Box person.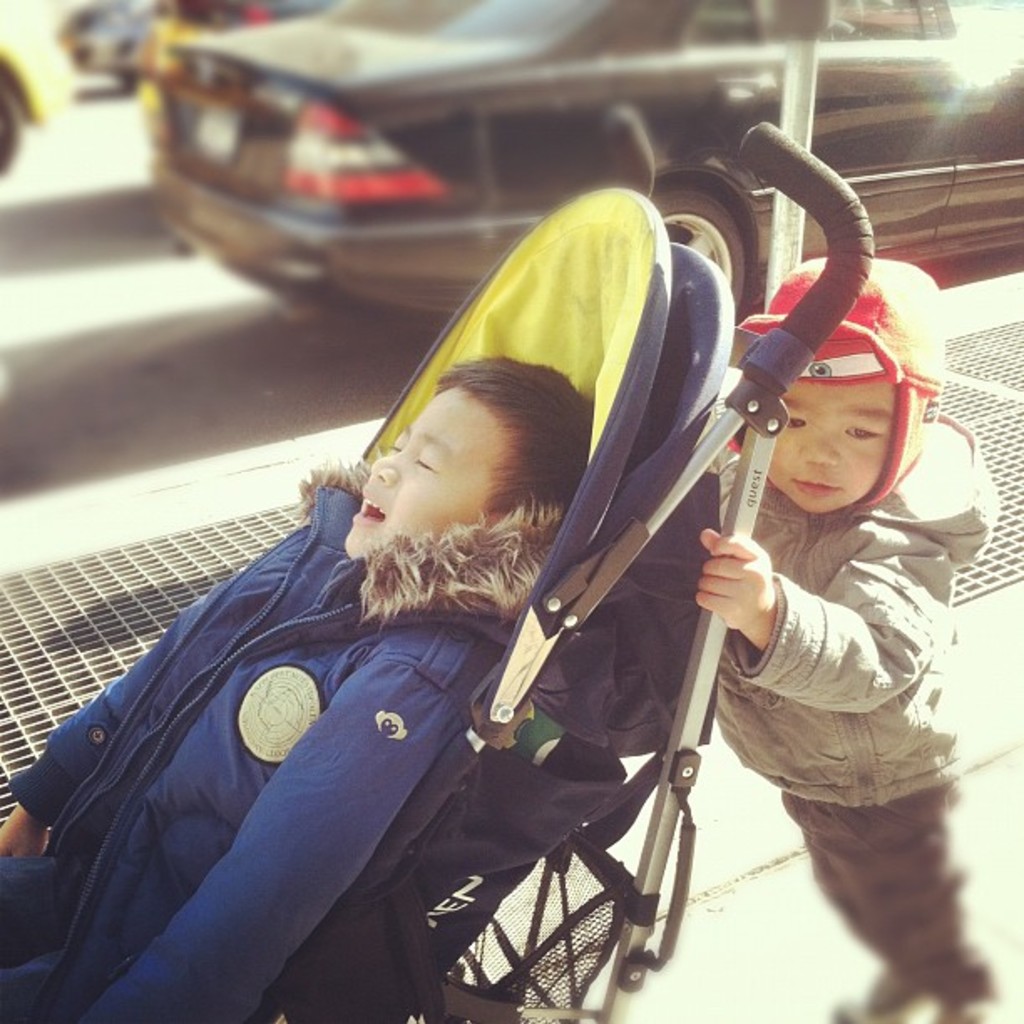
[left=0, top=366, right=594, bottom=1022].
